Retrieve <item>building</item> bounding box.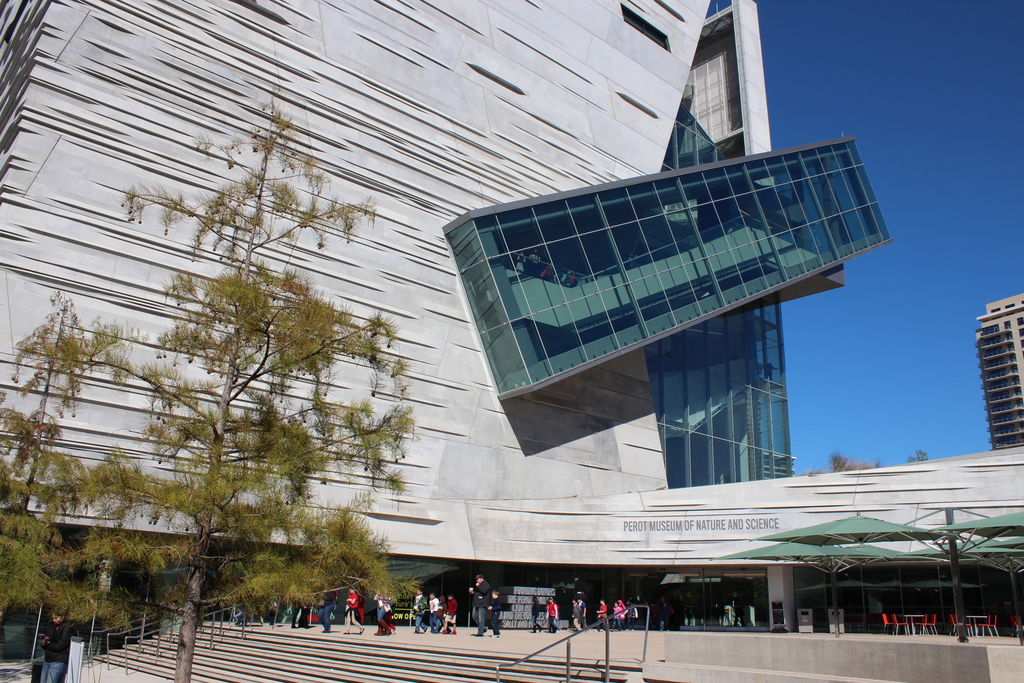
Bounding box: (left=0, top=0, right=1023, bottom=630).
